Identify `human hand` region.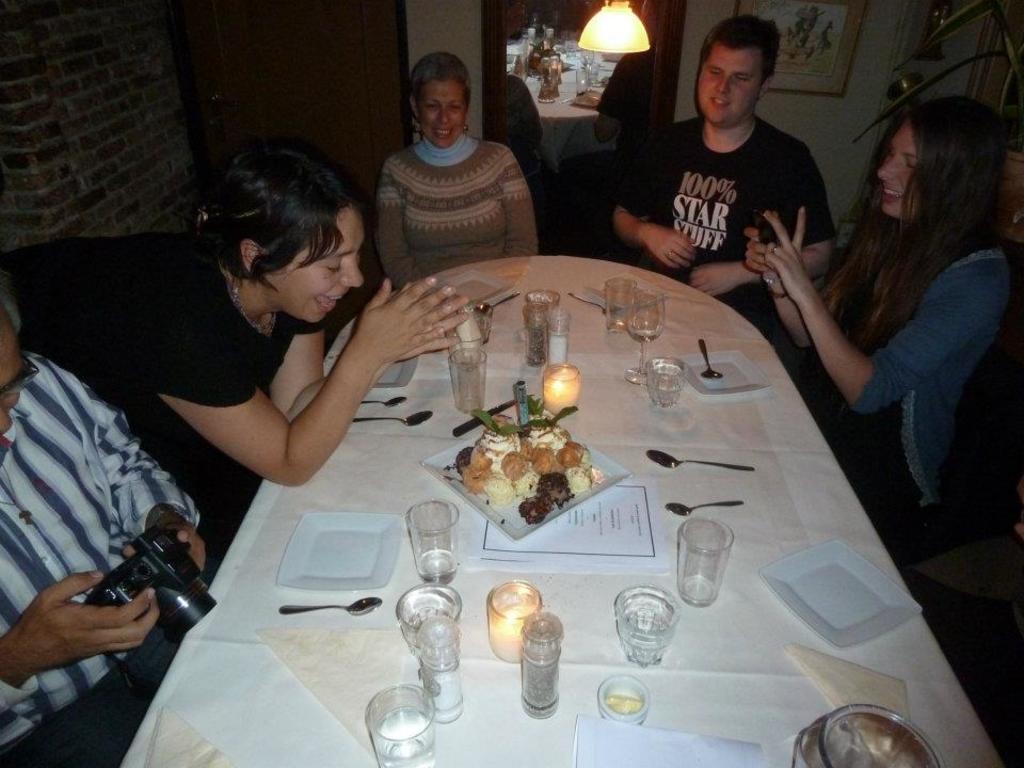
Region: x1=121, y1=512, x2=209, y2=577.
